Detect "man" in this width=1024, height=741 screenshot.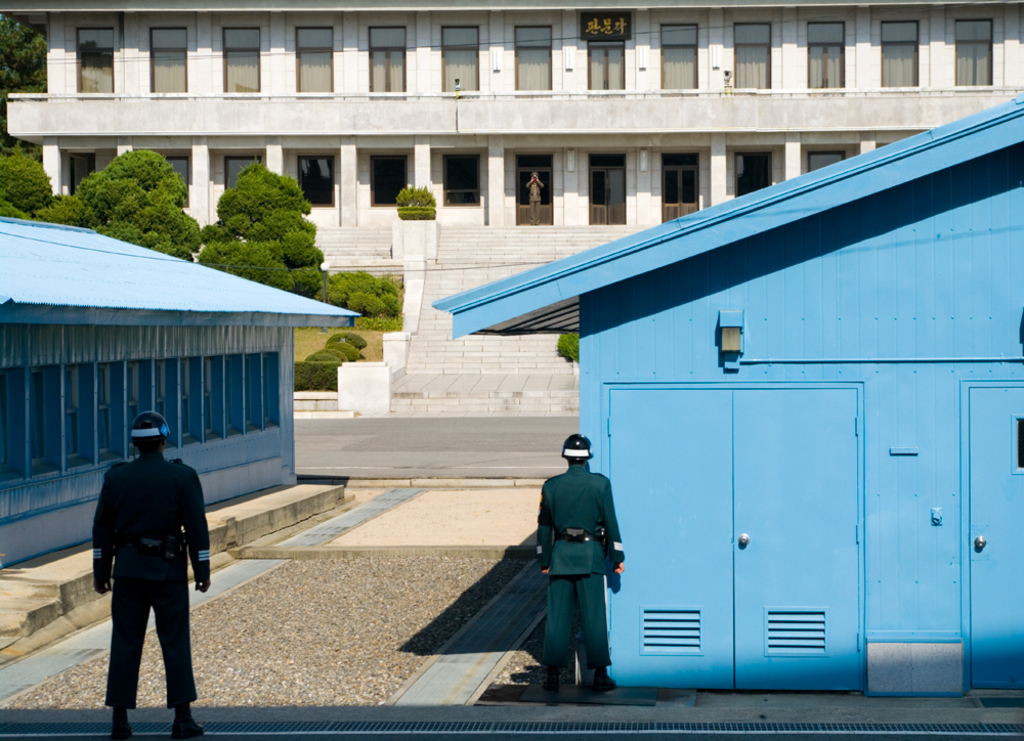
Detection: Rect(538, 429, 625, 694).
